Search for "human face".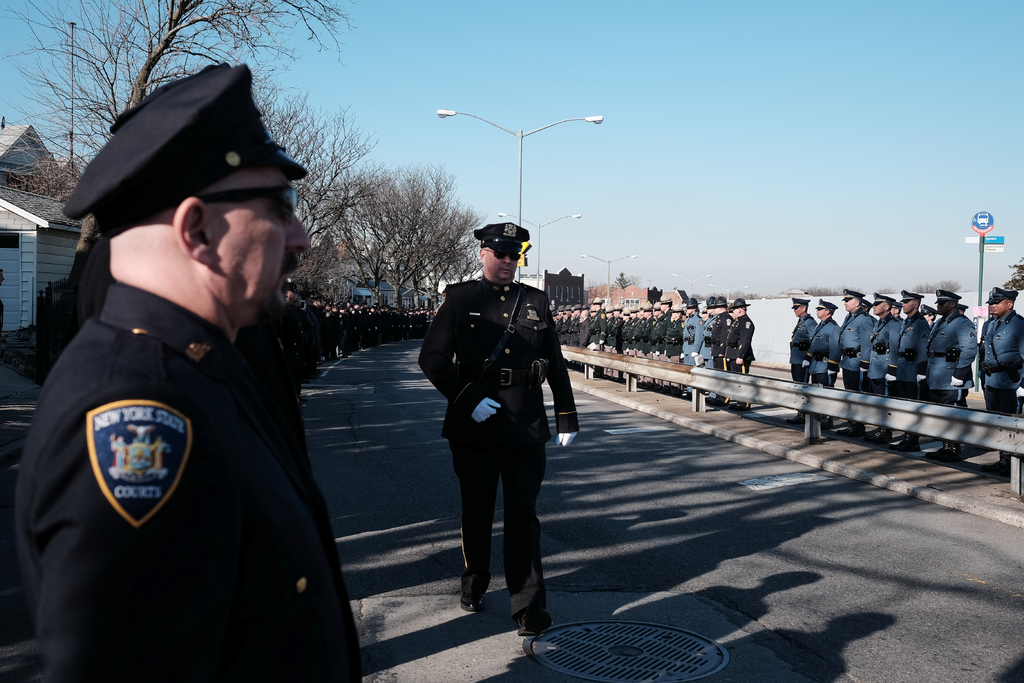
Found at rect(792, 304, 803, 318).
